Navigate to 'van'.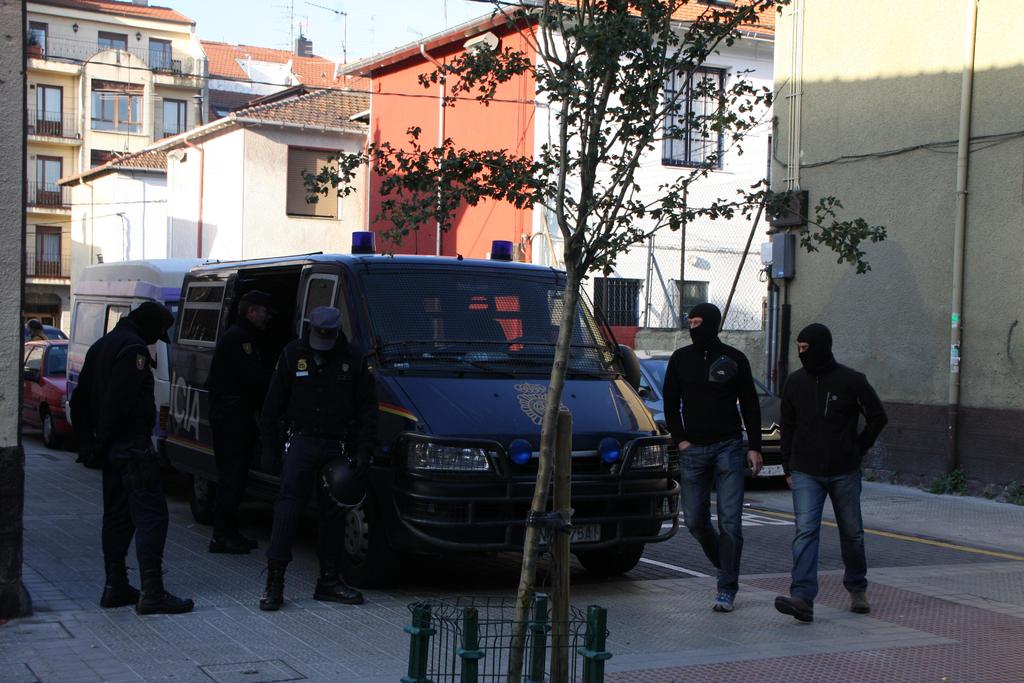
Navigation target: BBox(64, 256, 227, 459).
